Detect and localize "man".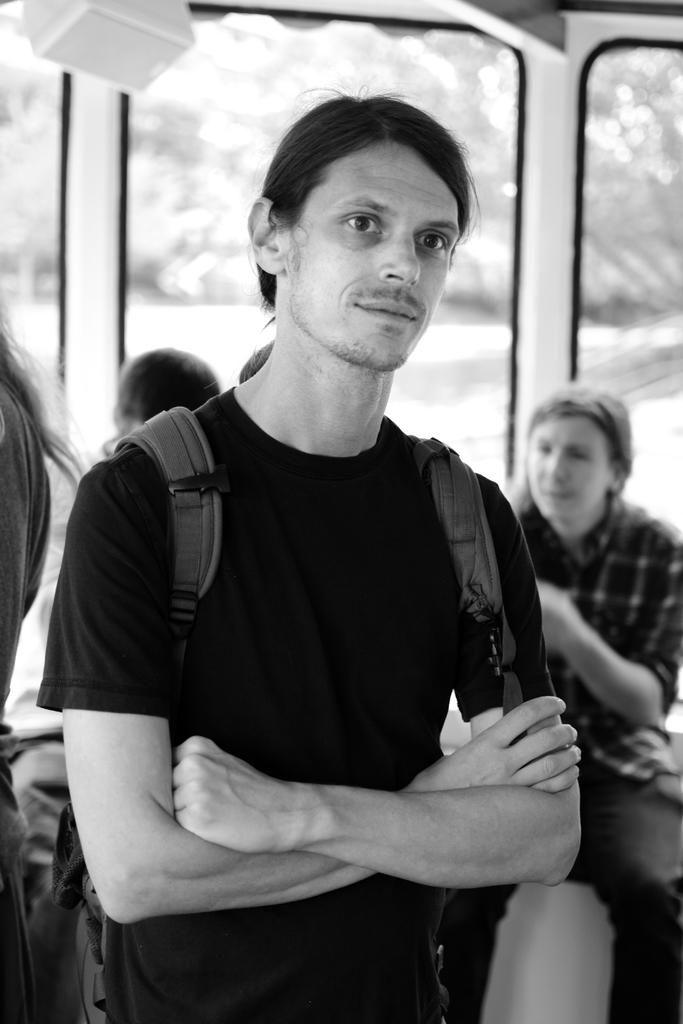
Localized at (x1=38, y1=94, x2=584, y2=1023).
